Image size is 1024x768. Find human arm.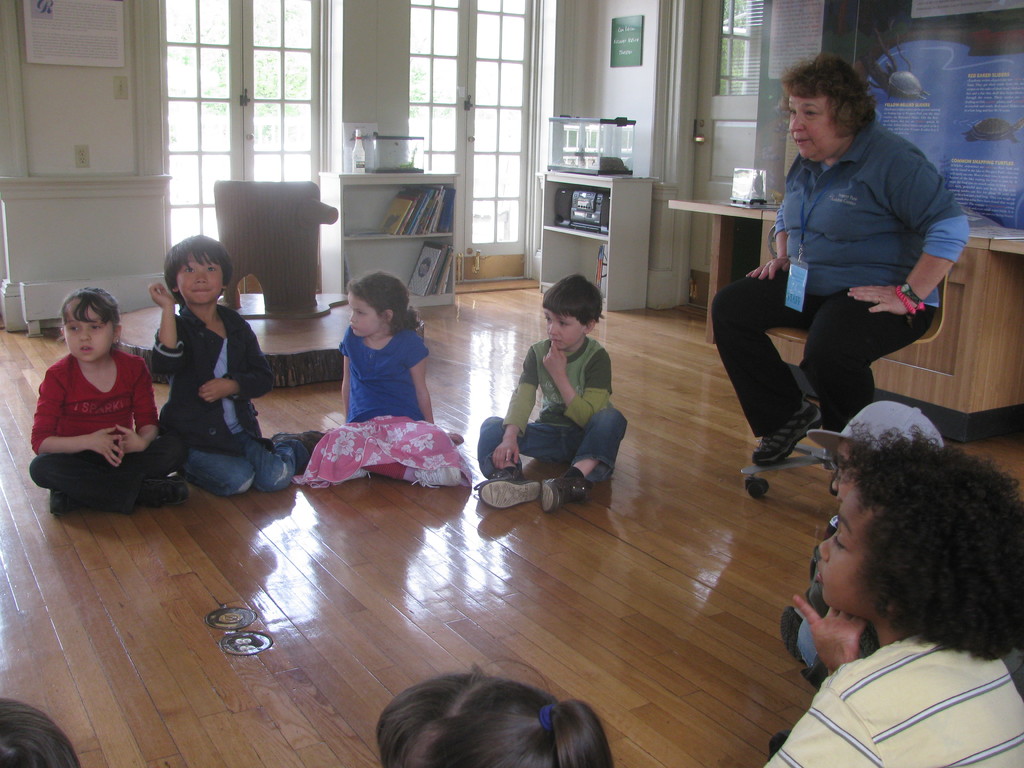
crop(29, 367, 125, 468).
